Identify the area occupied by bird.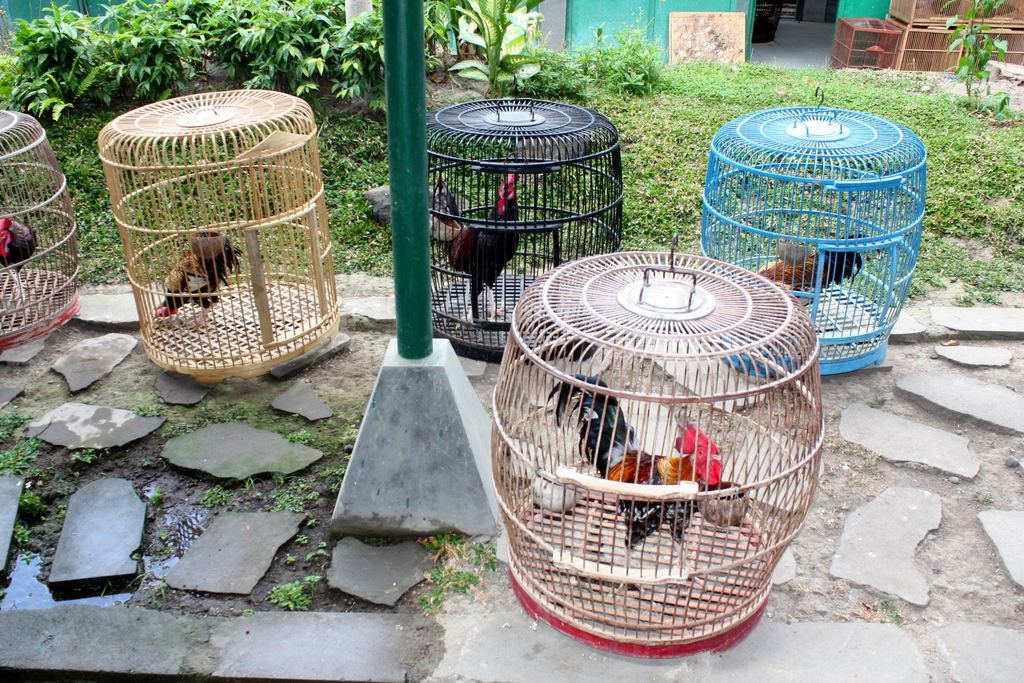
Area: left=529, top=368, right=734, bottom=552.
